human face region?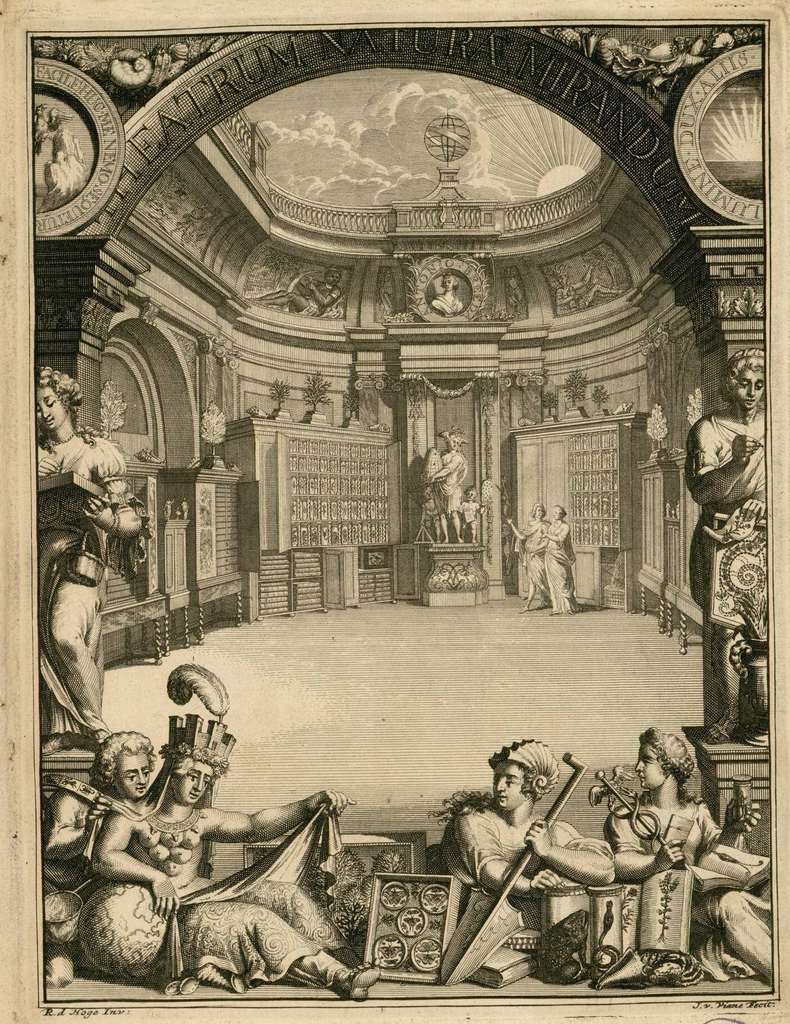
467, 488, 476, 497
